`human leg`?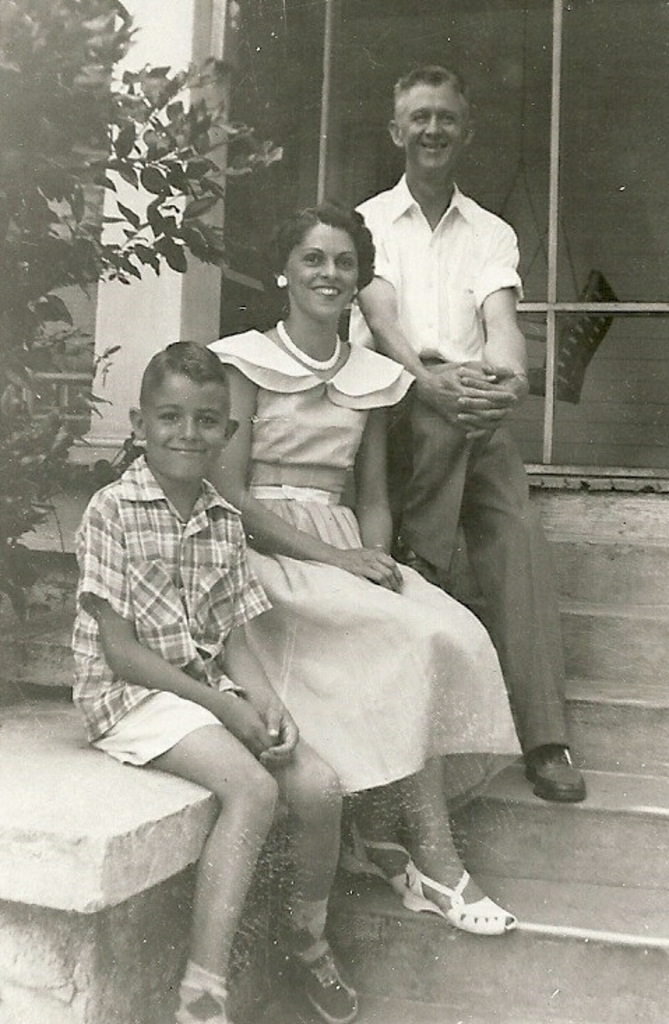
box=[454, 419, 582, 800]
